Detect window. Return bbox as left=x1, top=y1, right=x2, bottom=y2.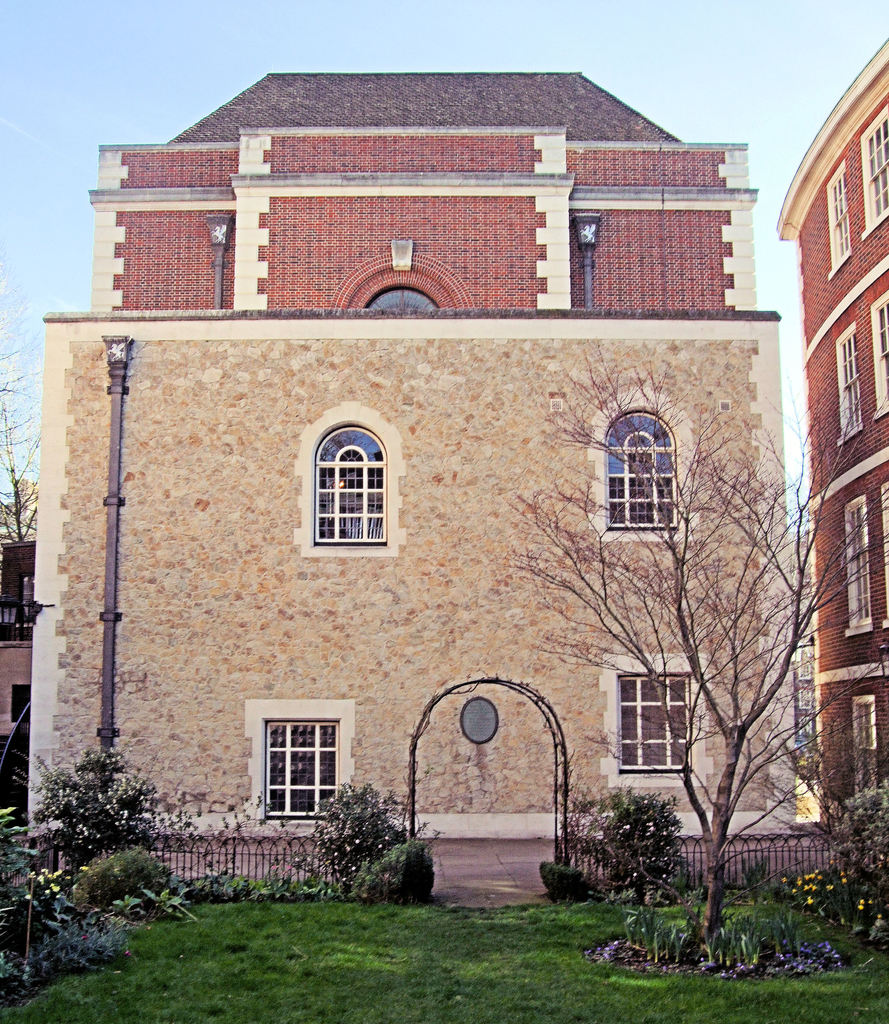
left=268, top=719, right=337, bottom=825.
